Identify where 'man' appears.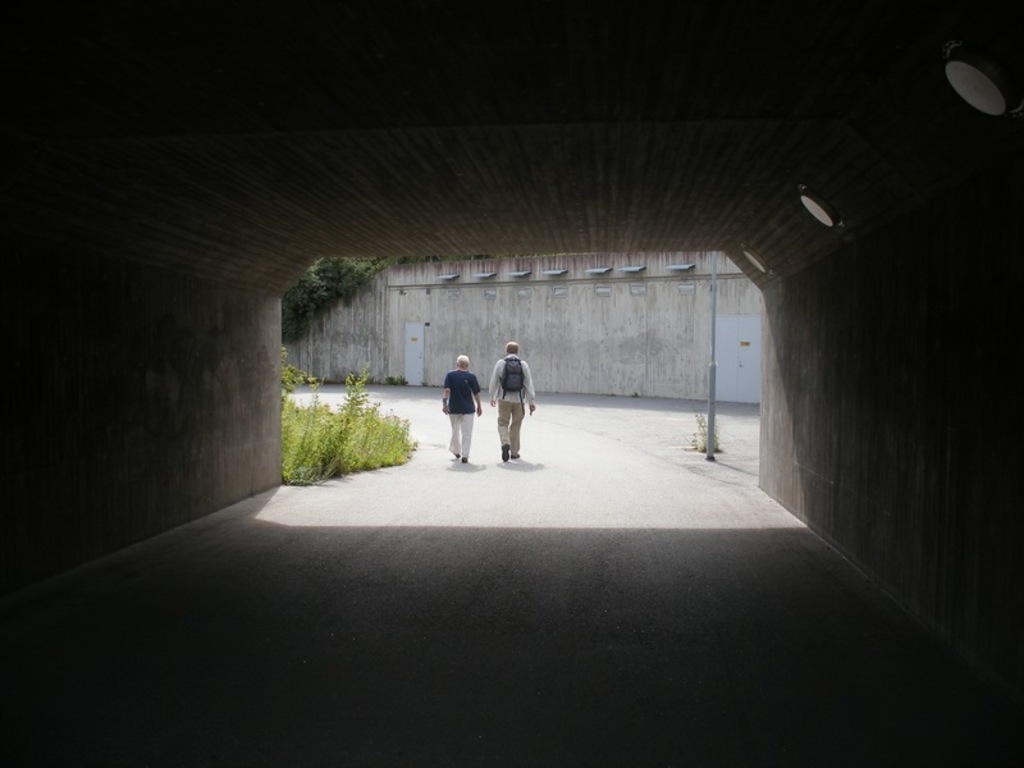
Appears at bbox=(489, 351, 538, 465).
